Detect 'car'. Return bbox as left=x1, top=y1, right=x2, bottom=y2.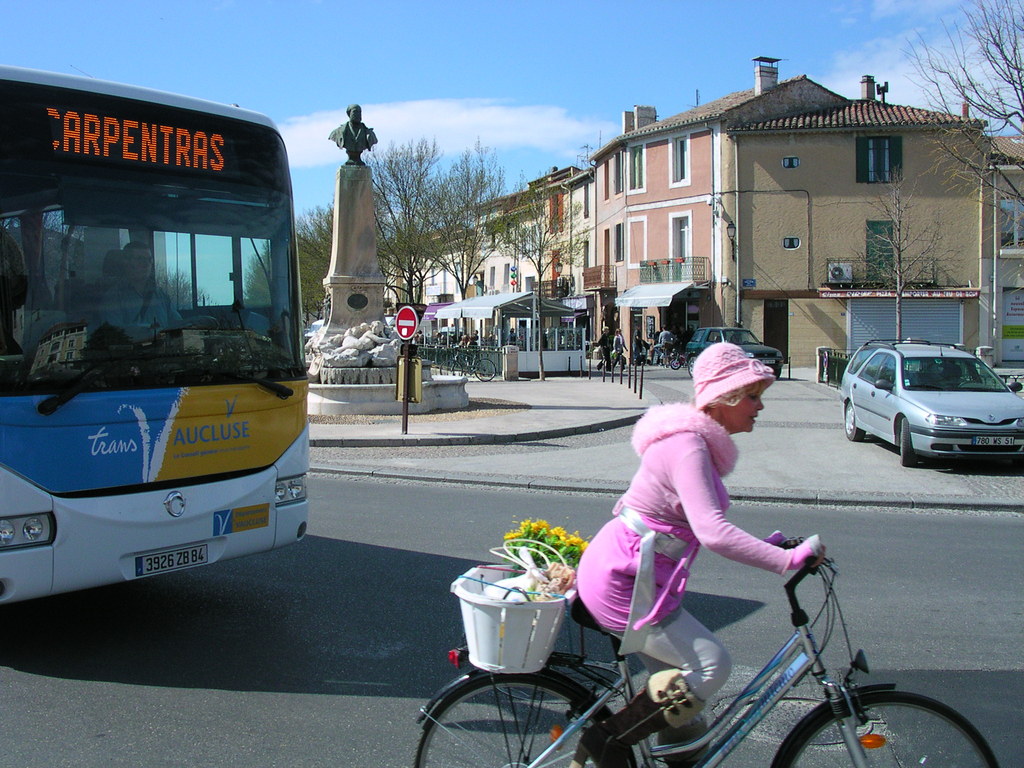
left=684, top=325, right=784, bottom=378.
